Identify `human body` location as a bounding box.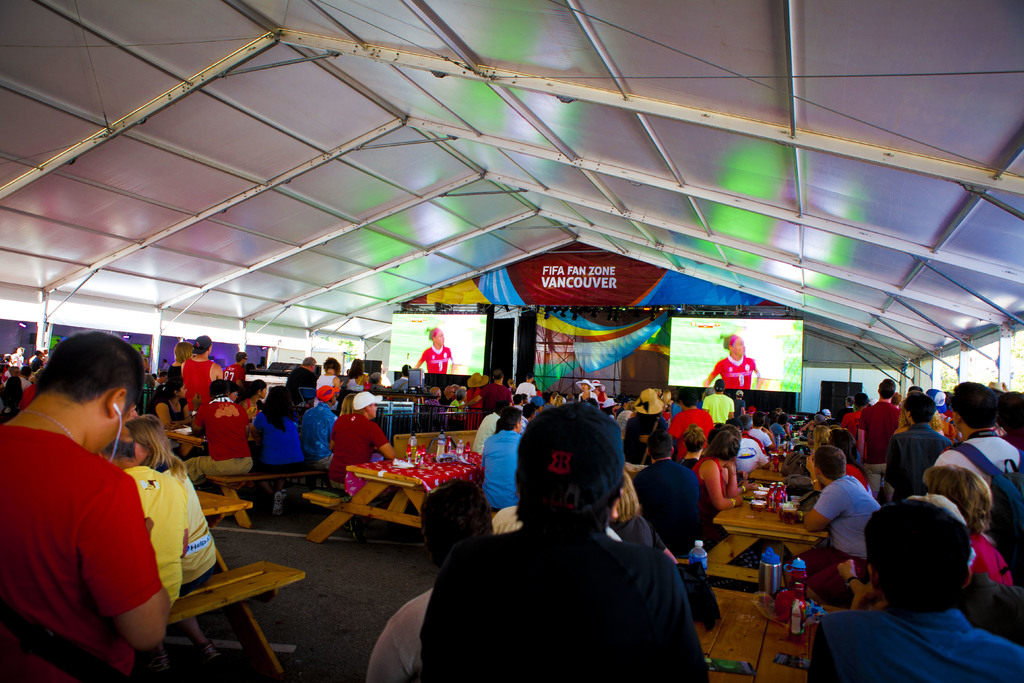
Rect(4, 353, 206, 682).
